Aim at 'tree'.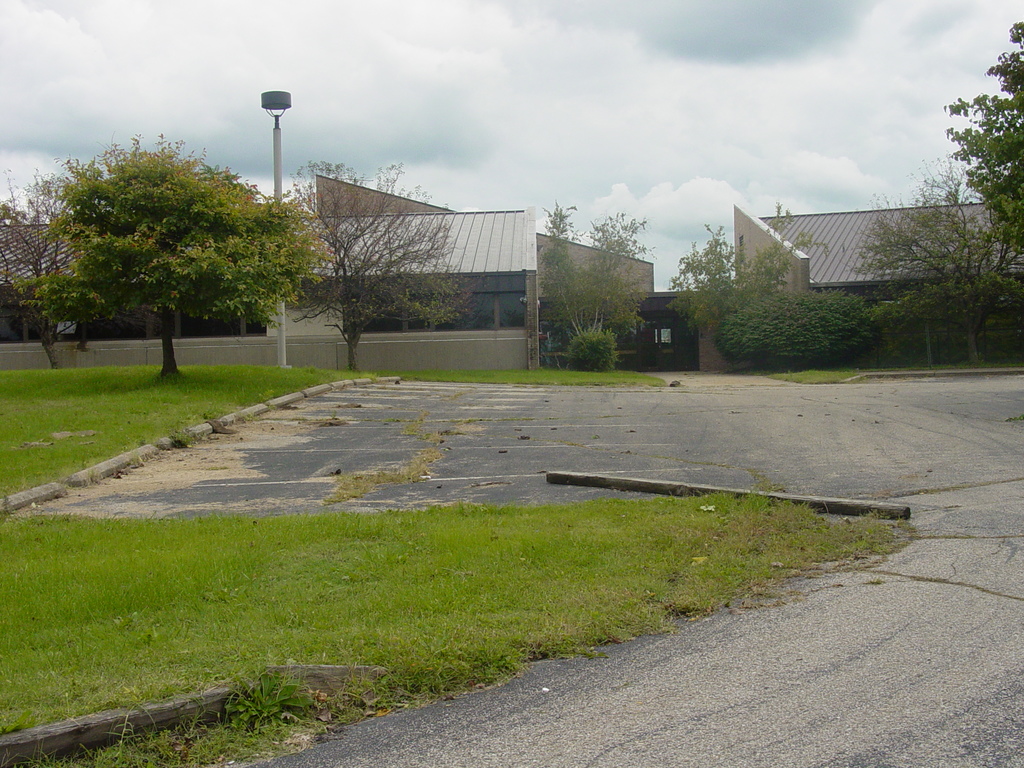
Aimed at bbox=[536, 199, 659, 368].
